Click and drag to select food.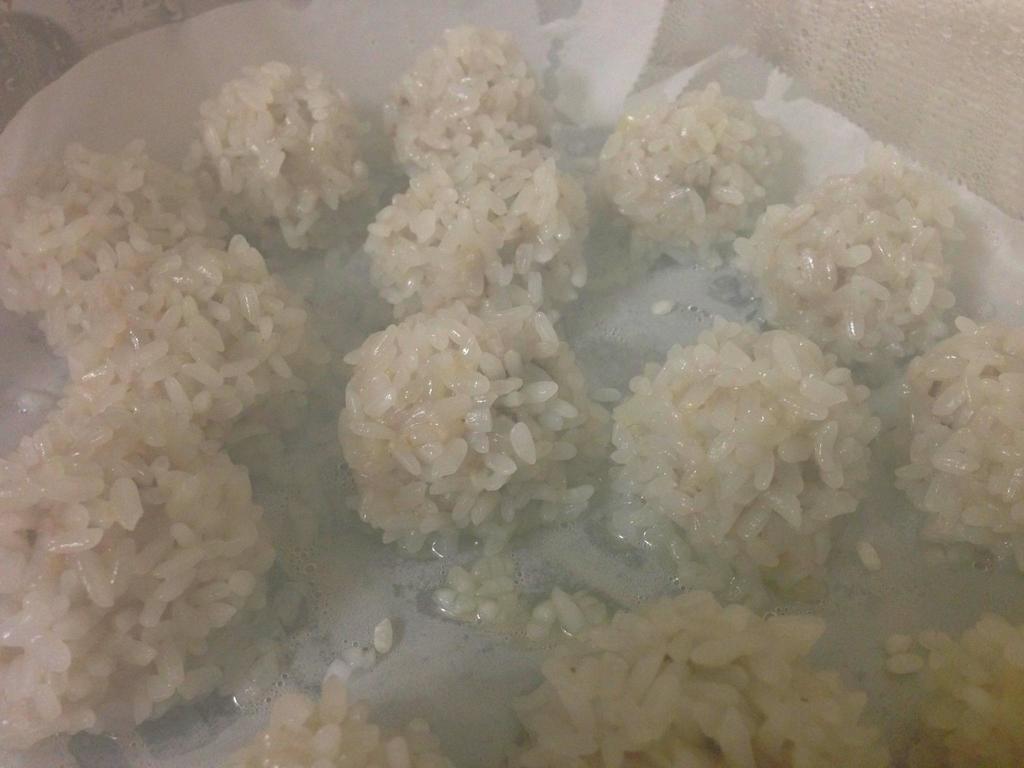
Selection: bbox(58, 240, 340, 445).
